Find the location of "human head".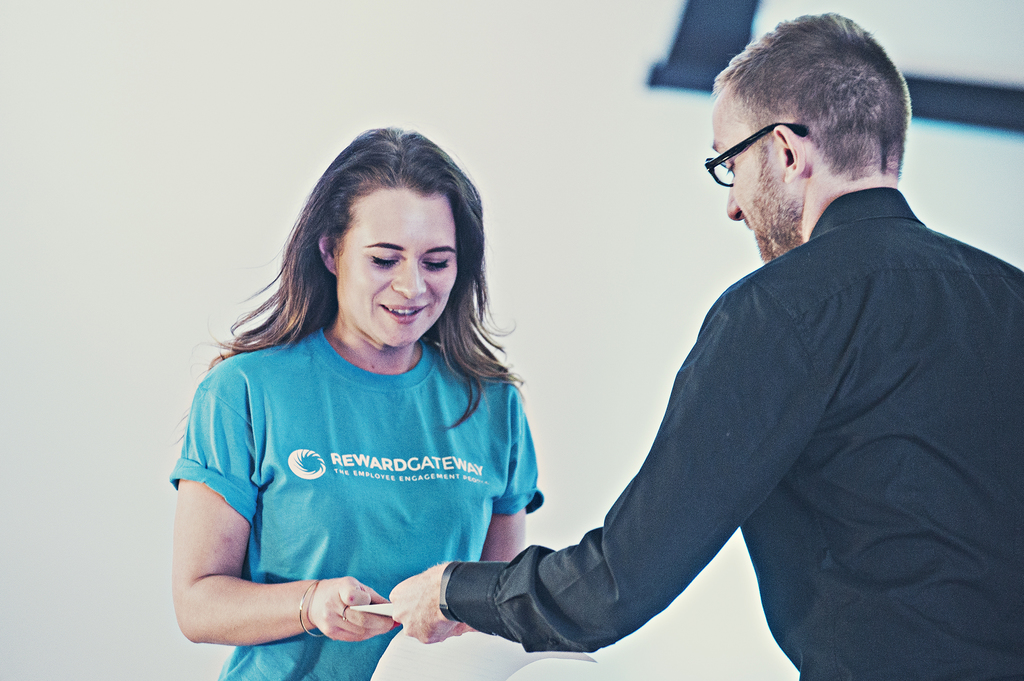
Location: 292, 120, 517, 349.
